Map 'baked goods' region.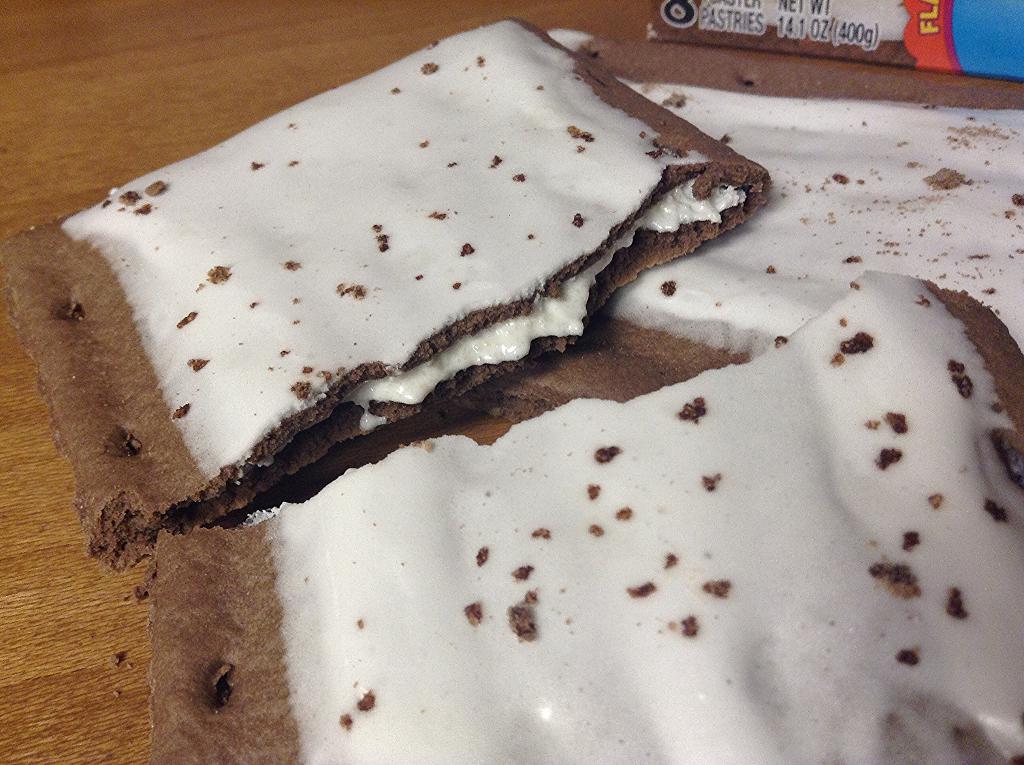
Mapped to detection(130, 268, 1023, 764).
